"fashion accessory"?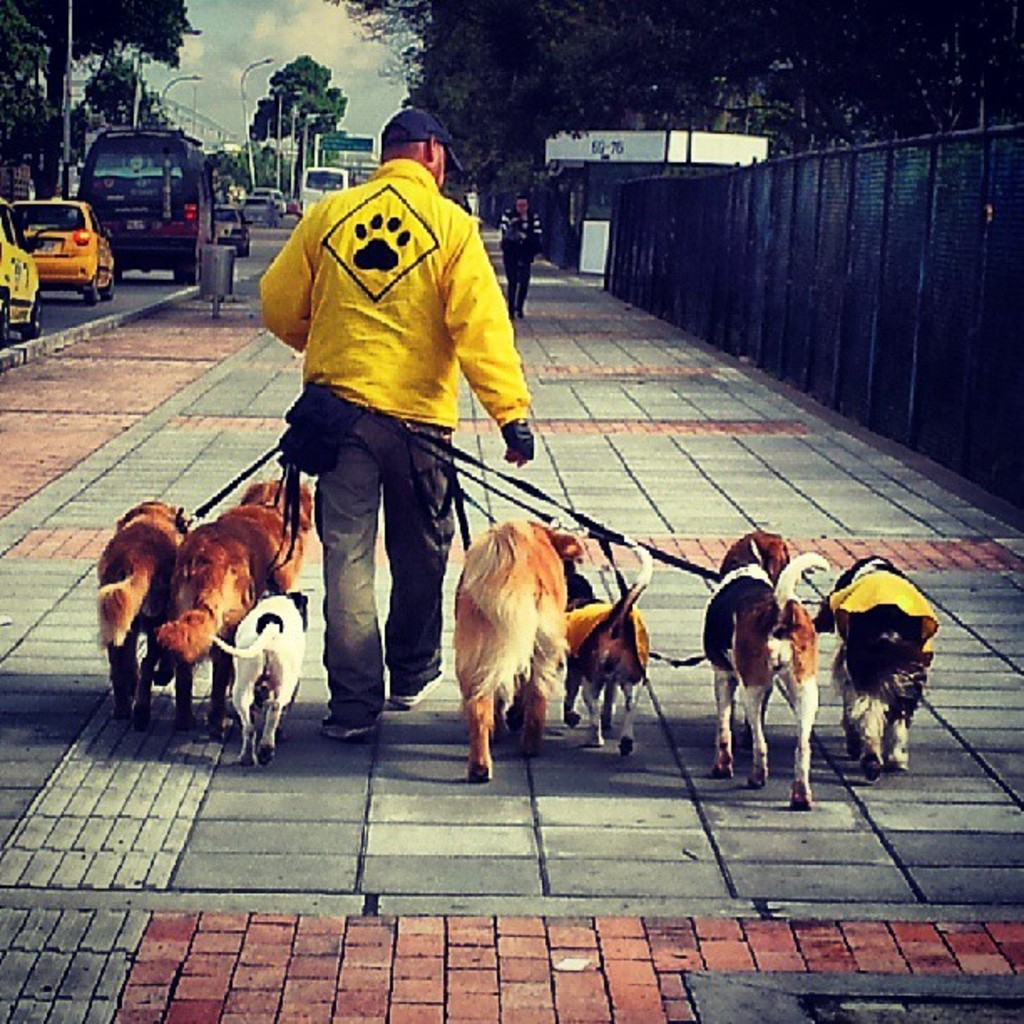
381, 105, 457, 144
